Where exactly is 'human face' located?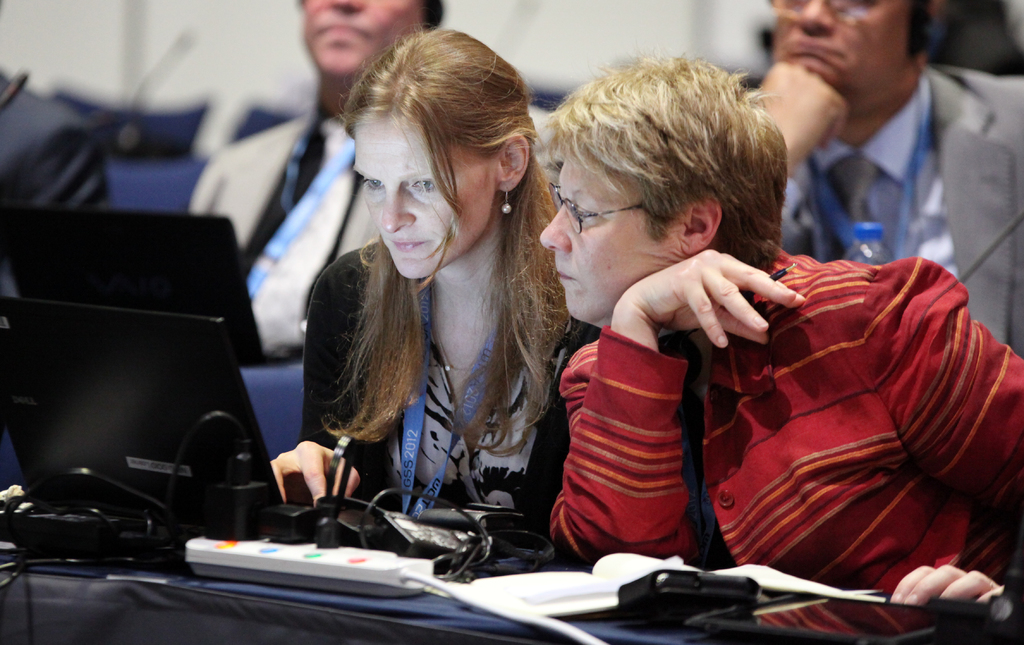
Its bounding box is box=[349, 84, 517, 272].
